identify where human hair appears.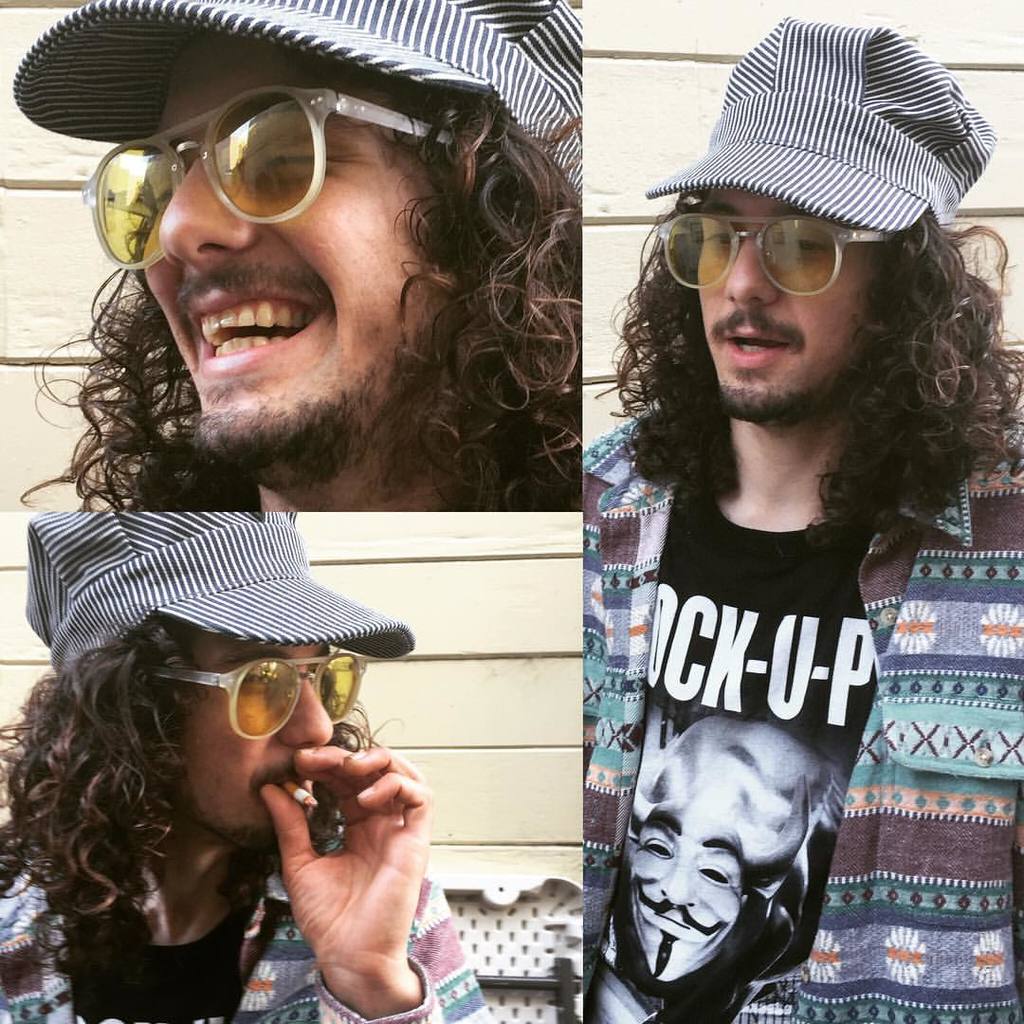
Appears at box=[590, 177, 1023, 558].
